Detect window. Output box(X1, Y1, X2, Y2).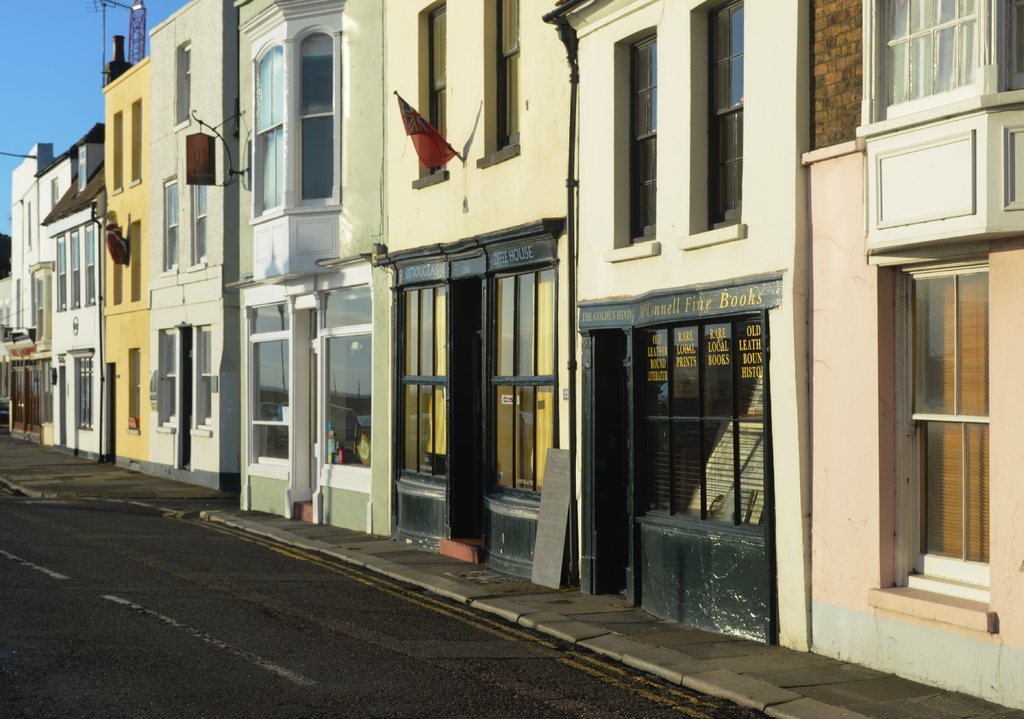
box(248, 33, 292, 227).
